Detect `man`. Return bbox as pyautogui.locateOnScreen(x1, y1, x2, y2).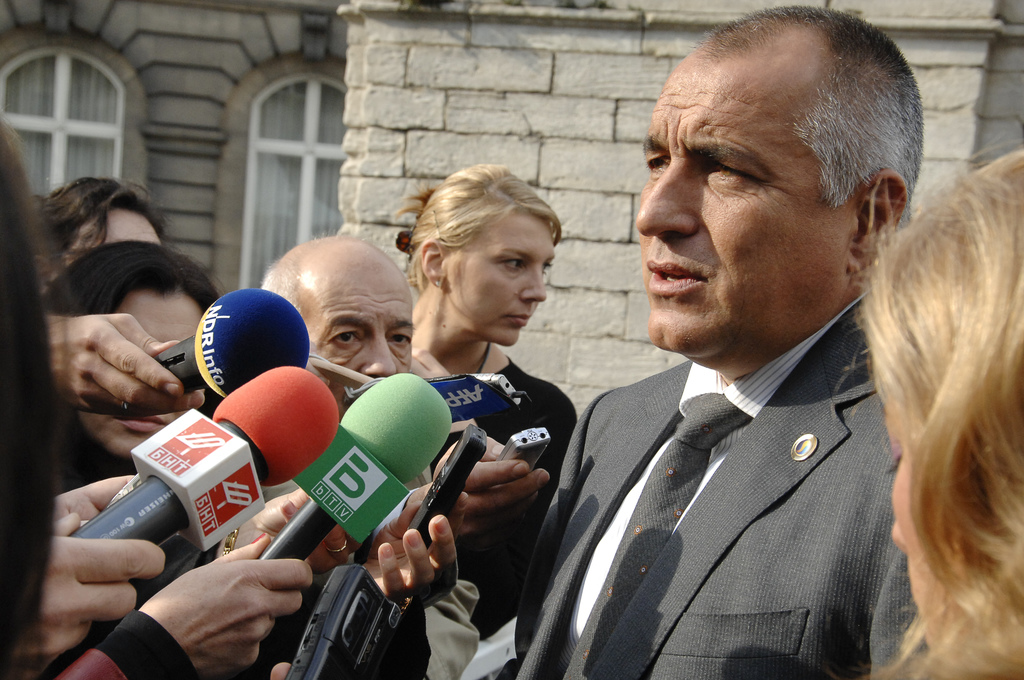
pyautogui.locateOnScreen(262, 238, 551, 629).
